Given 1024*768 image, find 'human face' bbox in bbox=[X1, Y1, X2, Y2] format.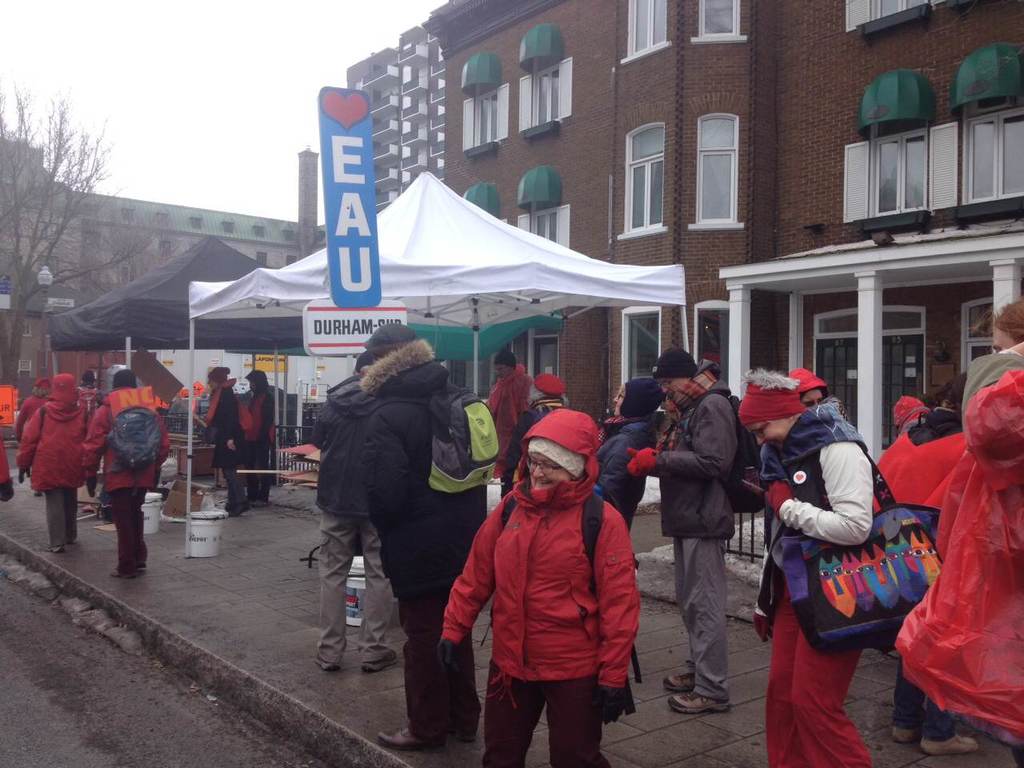
bbox=[739, 417, 790, 446].
